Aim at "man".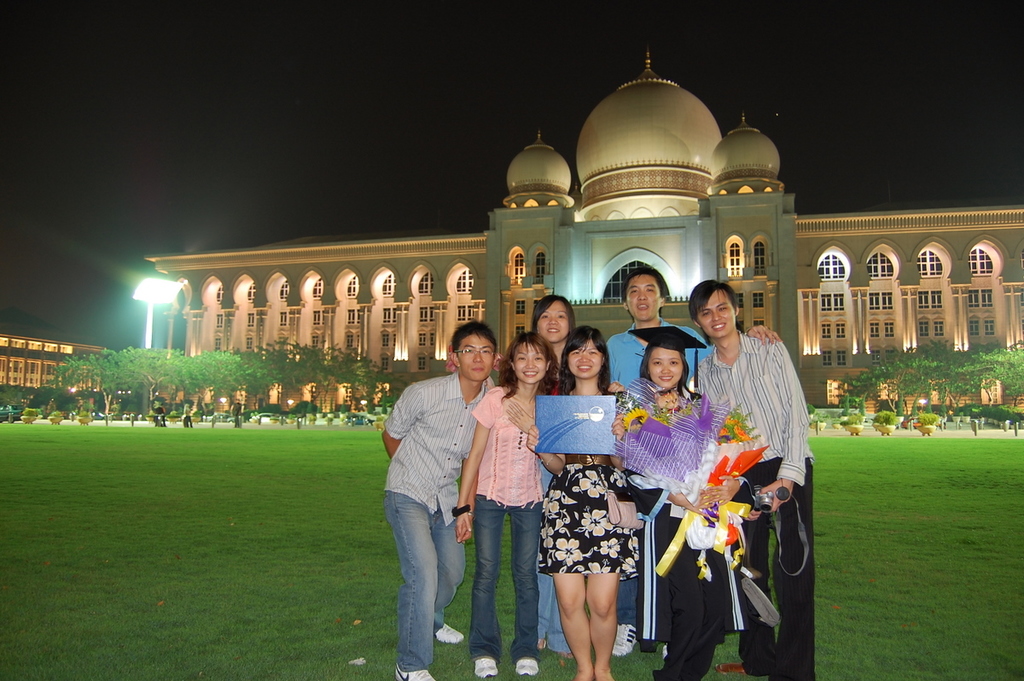
Aimed at locate(381, 325, 496, 666).
